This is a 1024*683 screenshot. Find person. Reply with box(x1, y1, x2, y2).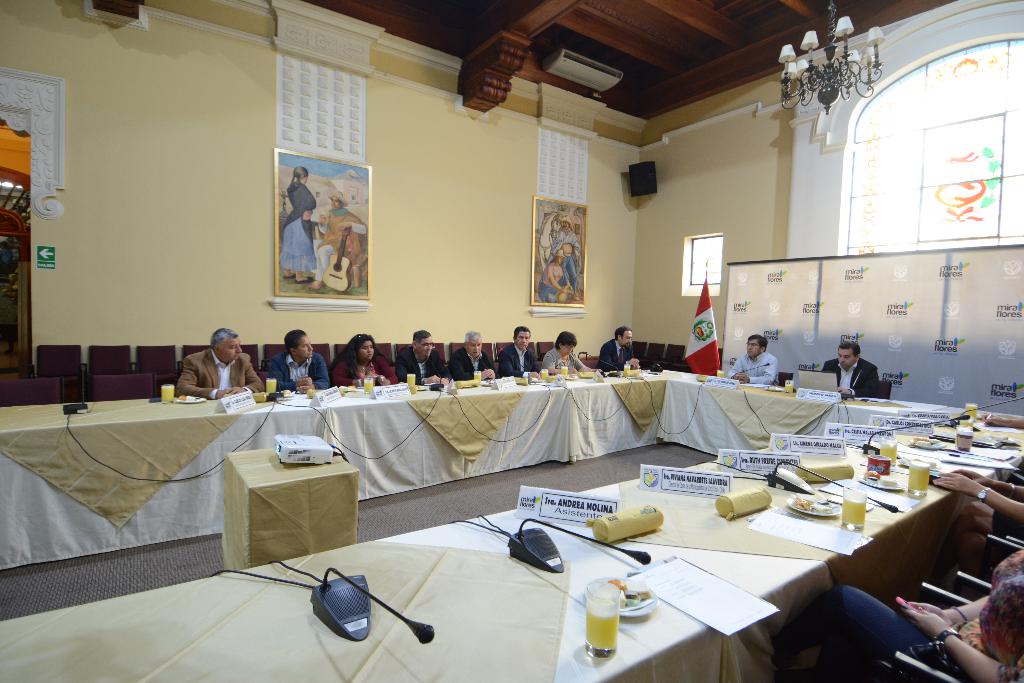
box(177, 326, 266, 401).
